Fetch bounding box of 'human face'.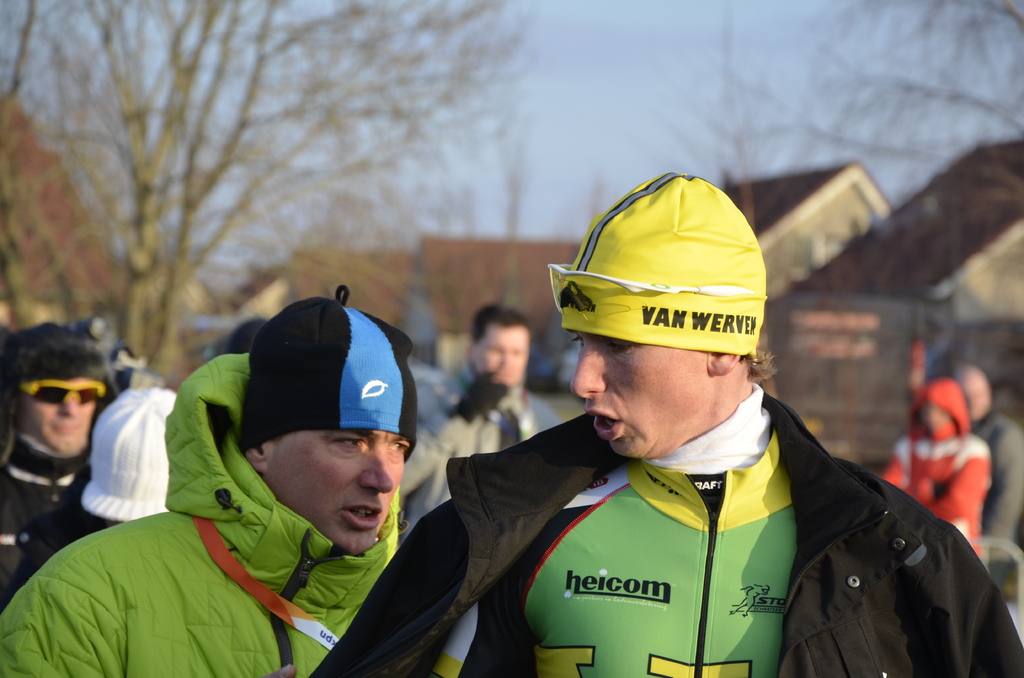
Bbox: <region>566, 334, 703, 460</region>.
